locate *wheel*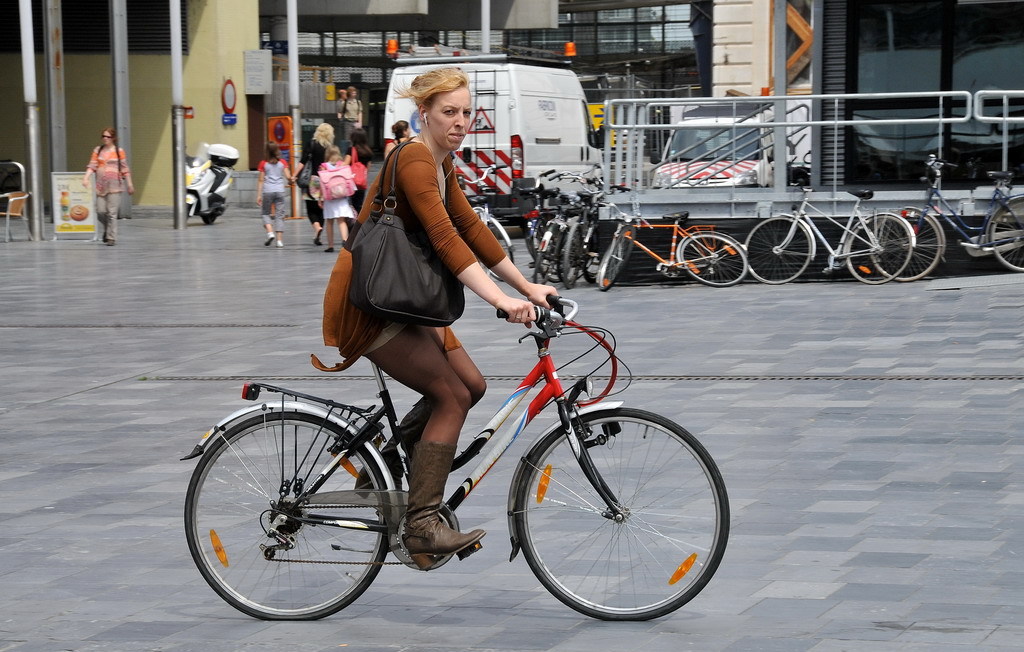
202:210:216:226
